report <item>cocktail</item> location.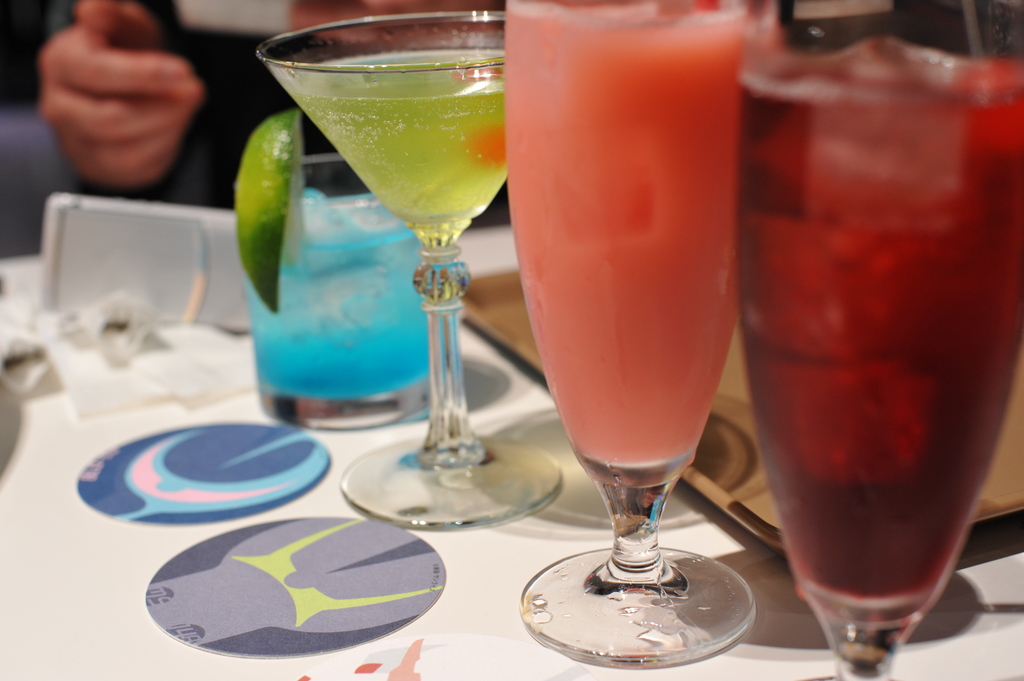
Report: <box>244,152,480,429</box>.
